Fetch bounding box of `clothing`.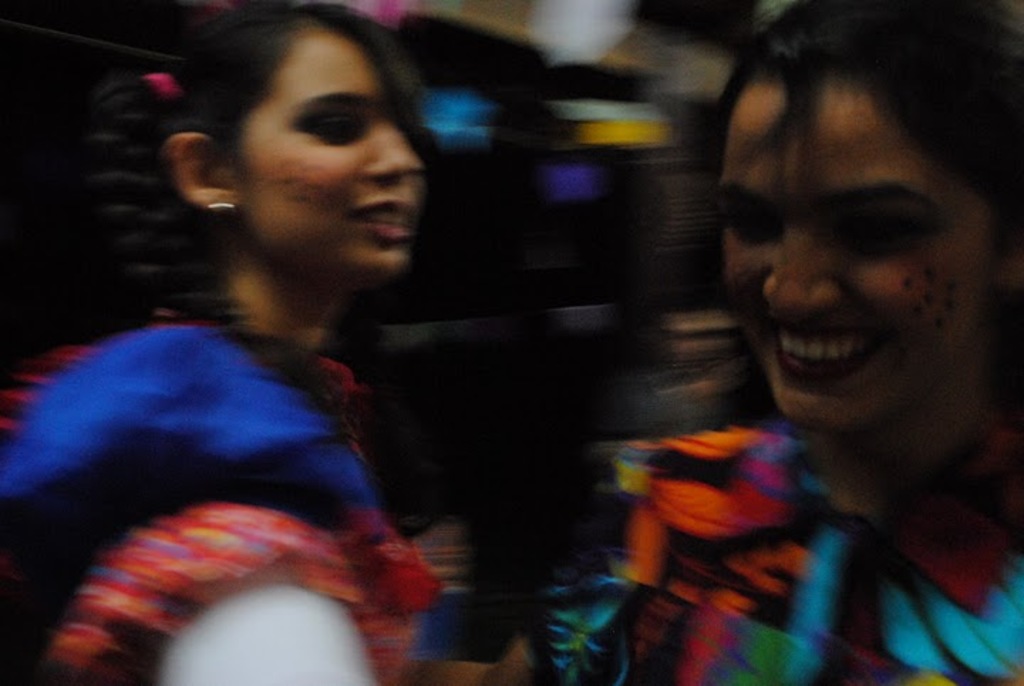
Bbox: 0 313 442 685.
